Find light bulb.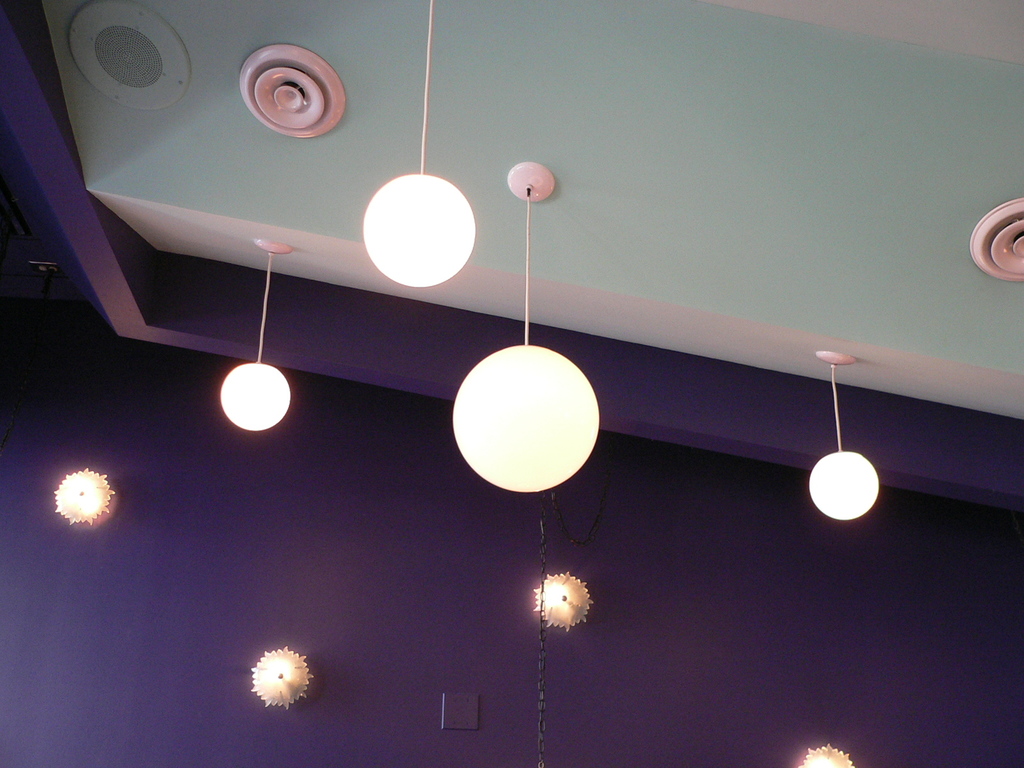
select_region(250, 643, 312, 710).
